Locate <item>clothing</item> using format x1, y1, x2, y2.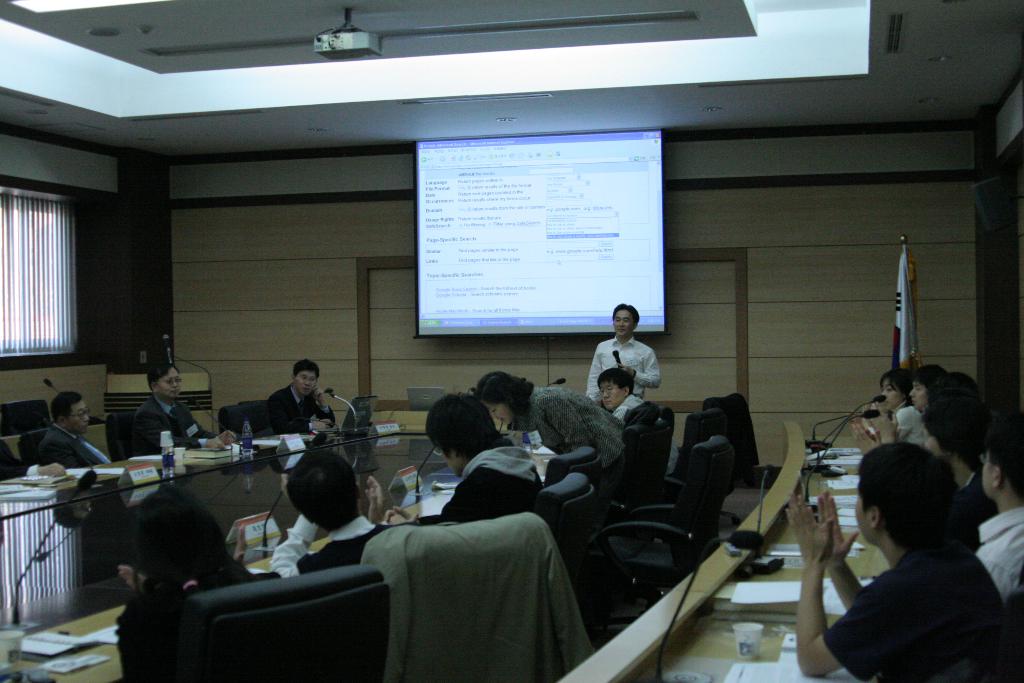
268, 385, 345, 432.
